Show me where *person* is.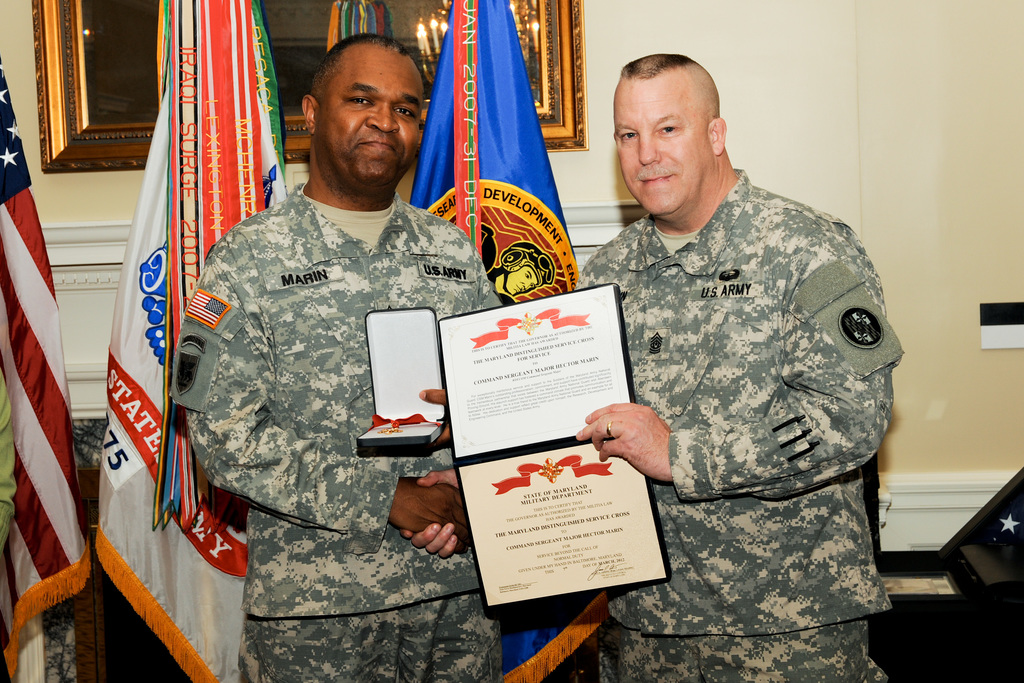
*person* is at (552, 47, 895, 667).
